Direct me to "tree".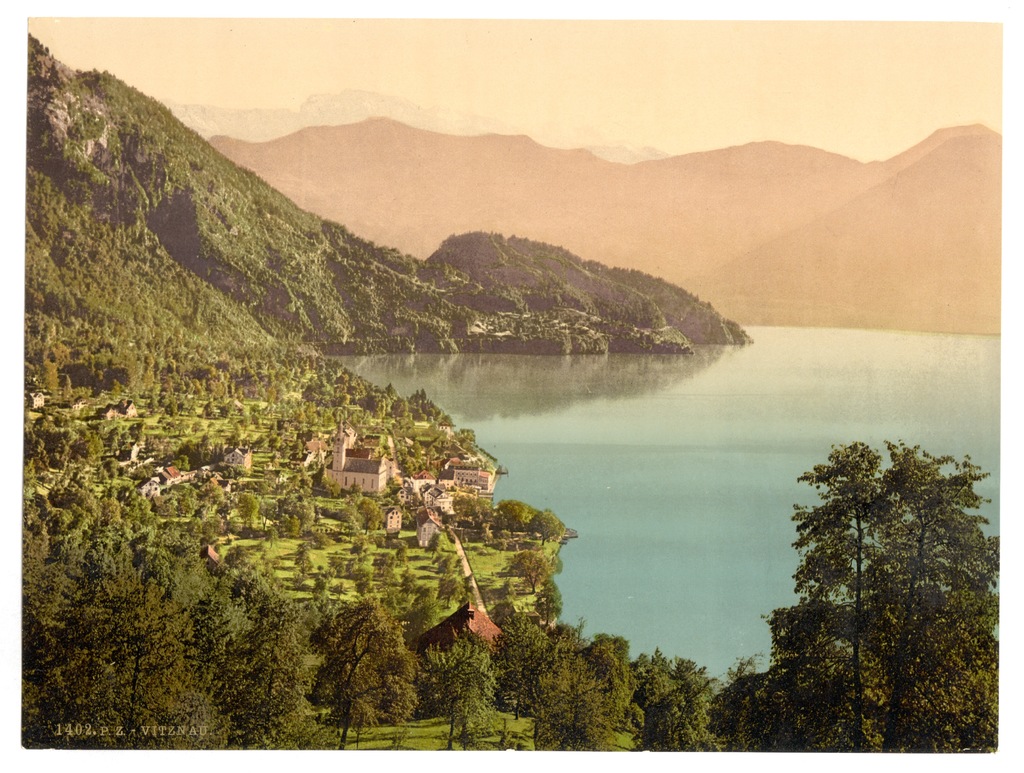
Direction: <bbox>417, 637, 490, 751</bbox>.
